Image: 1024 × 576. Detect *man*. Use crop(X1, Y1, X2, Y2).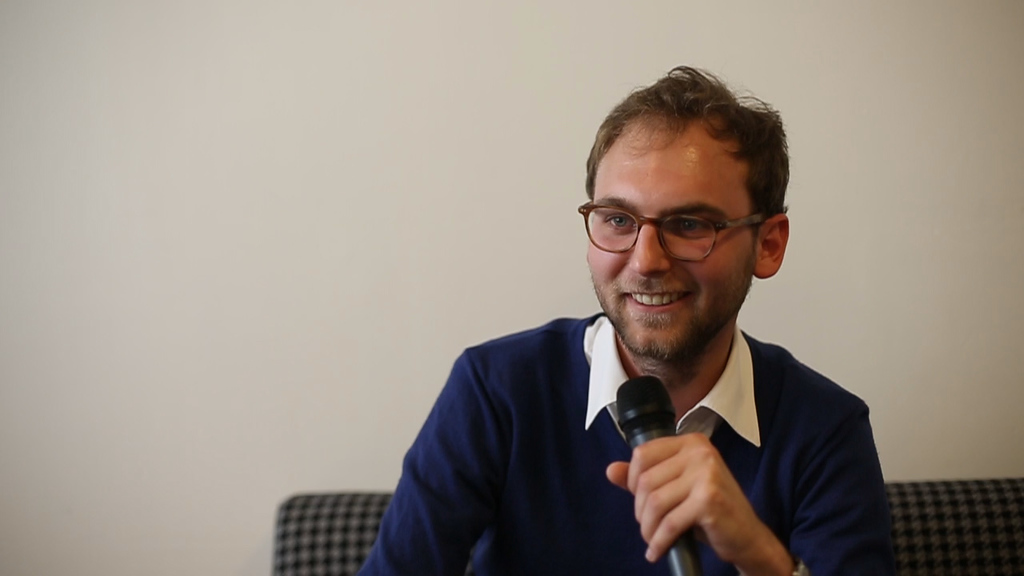
crop(354, 121, 916, 559).
